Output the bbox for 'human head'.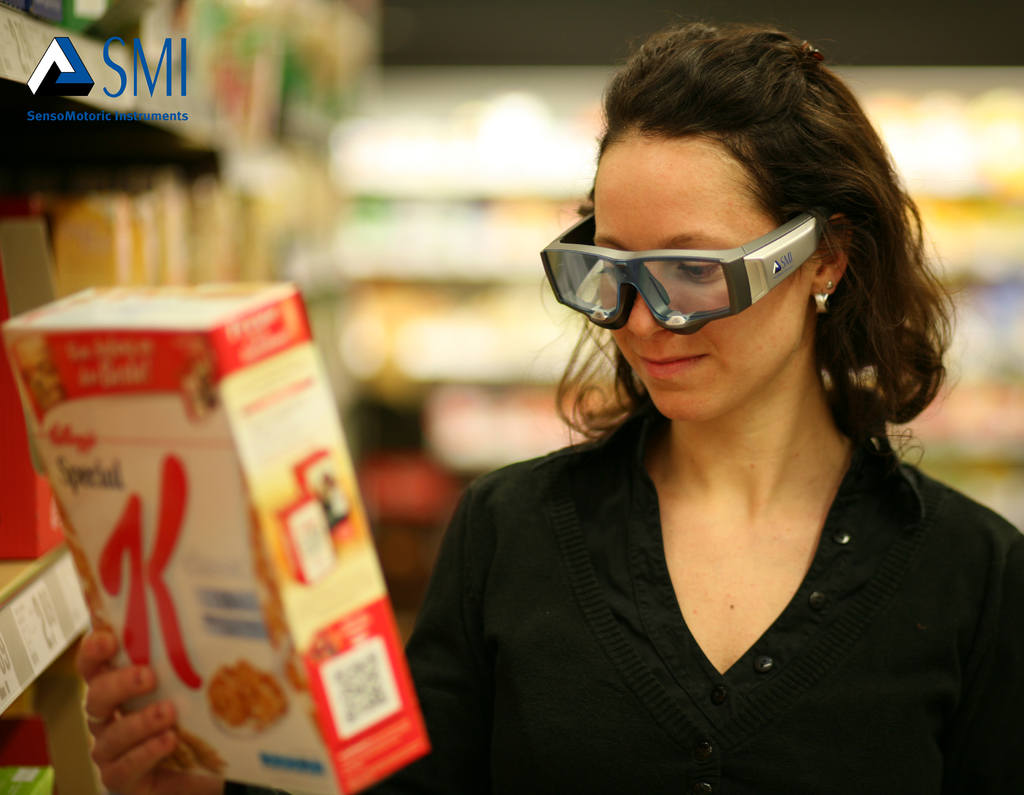
rect(591, 31, 877, 428).
